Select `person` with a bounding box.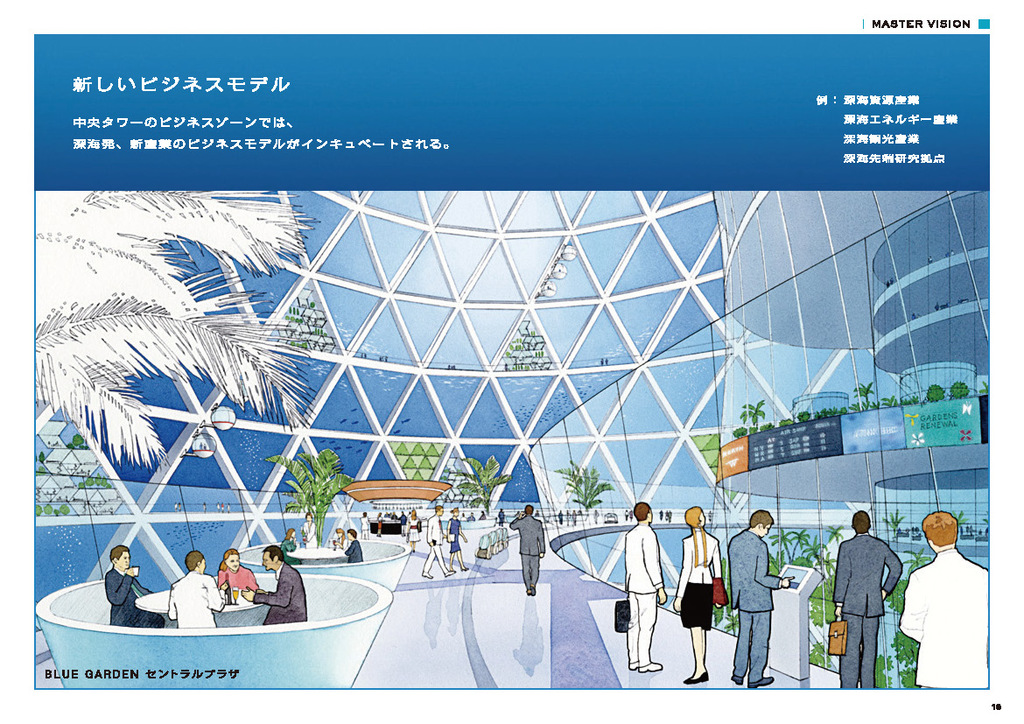
{"x1": 657, "y1": 507, "x2": 663, "y2": 520}.
